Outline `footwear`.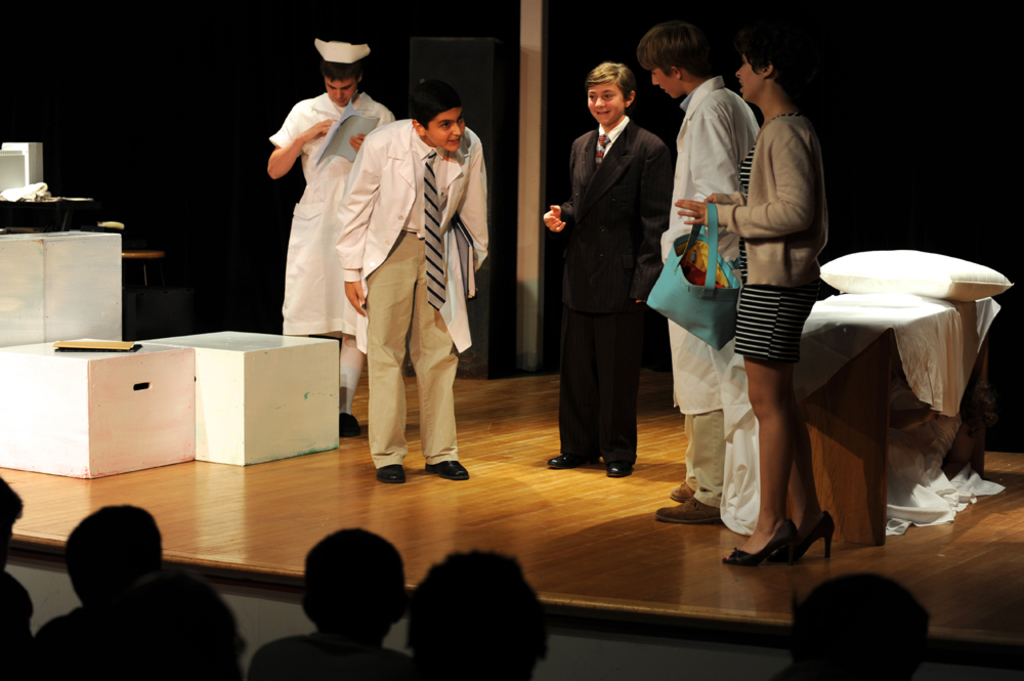
Outline: rect(776, 507, 831, 561).
